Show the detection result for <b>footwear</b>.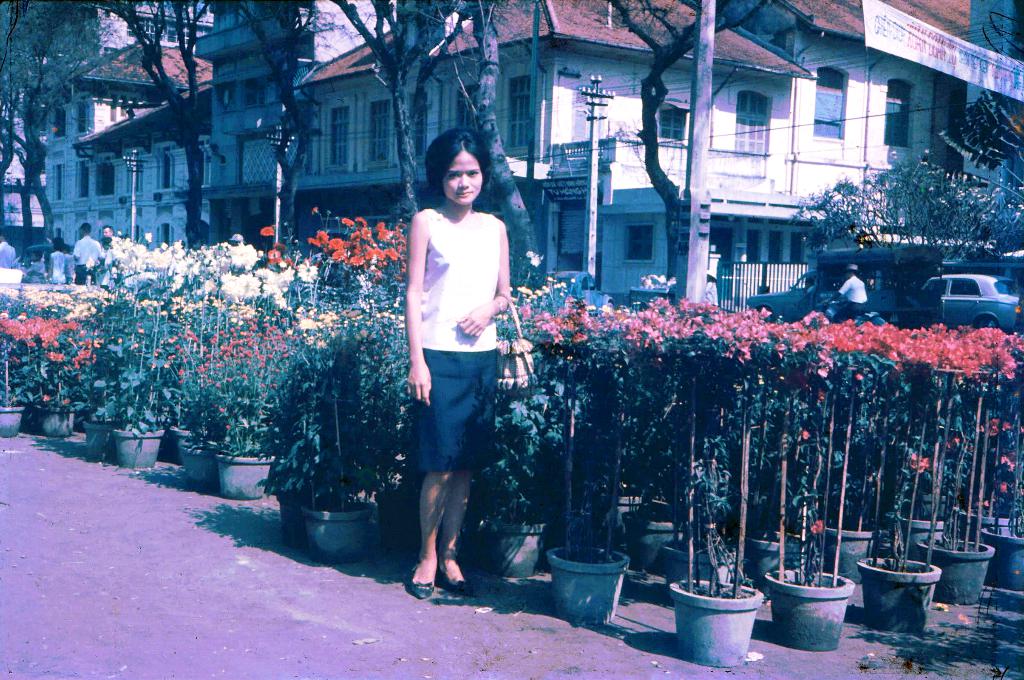
detection(440, 564, 473, 599).
